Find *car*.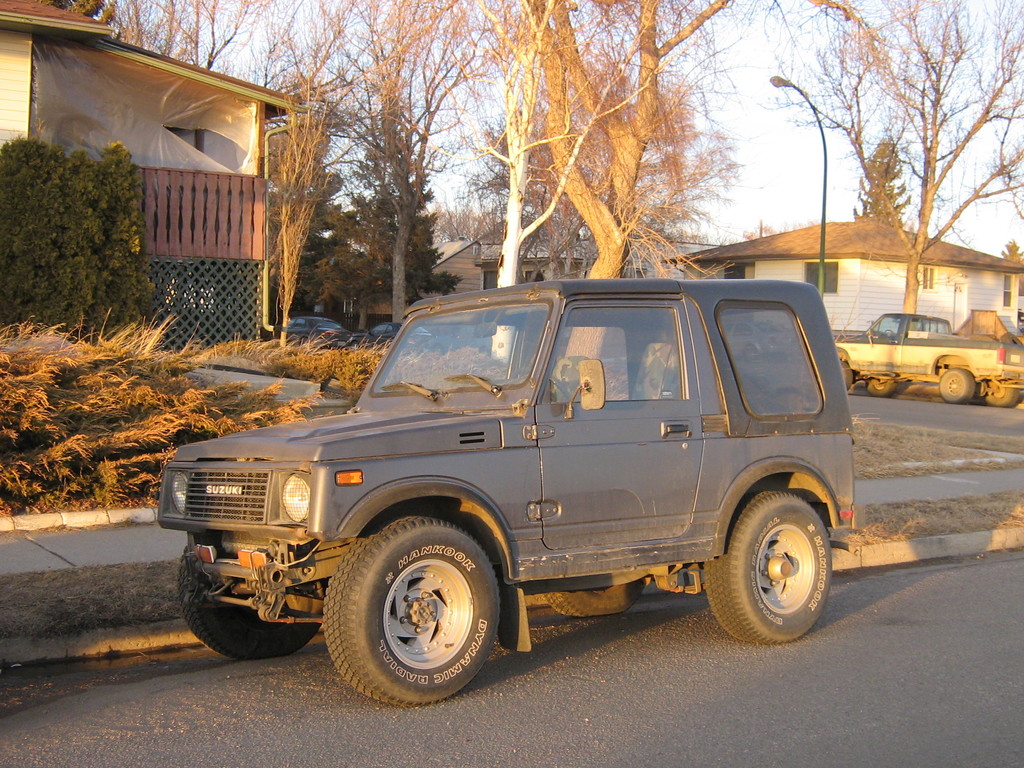
156,281,856,707.
